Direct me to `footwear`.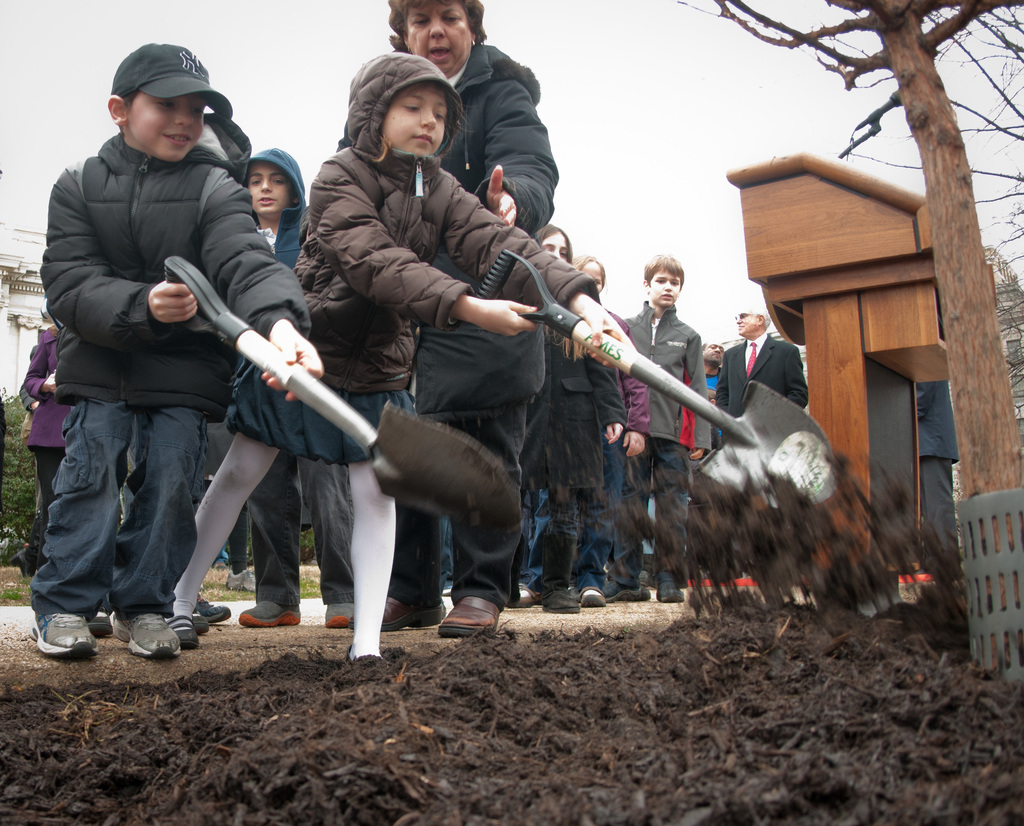
Direction: <bbox>438, 592, 500, 635</bbox>.
